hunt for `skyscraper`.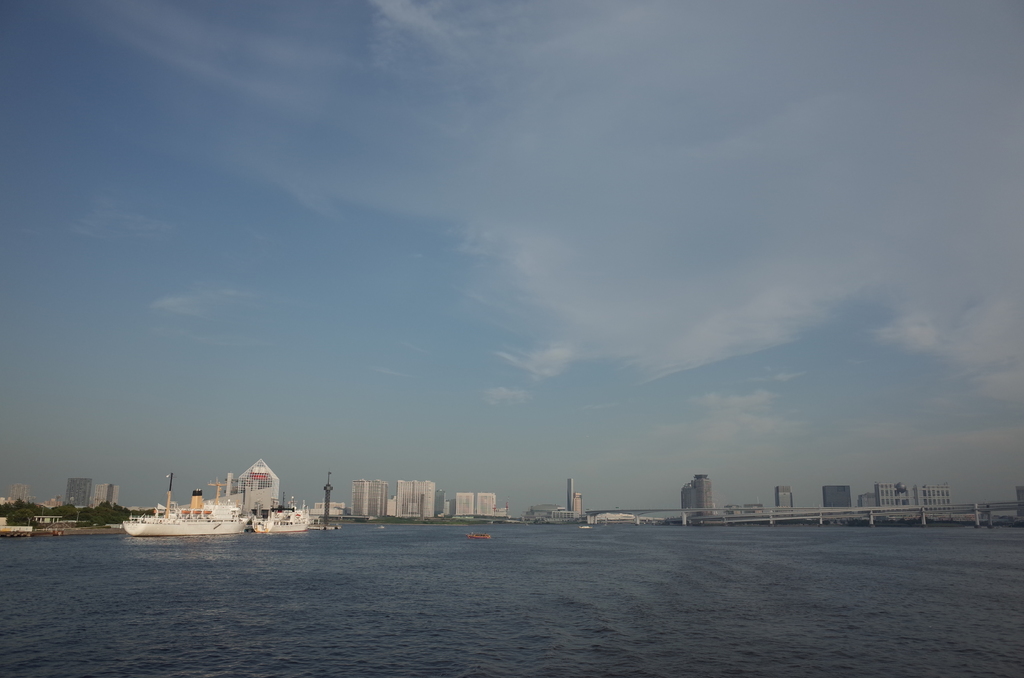
Hunted down at box(63, 475, 93, 514).
